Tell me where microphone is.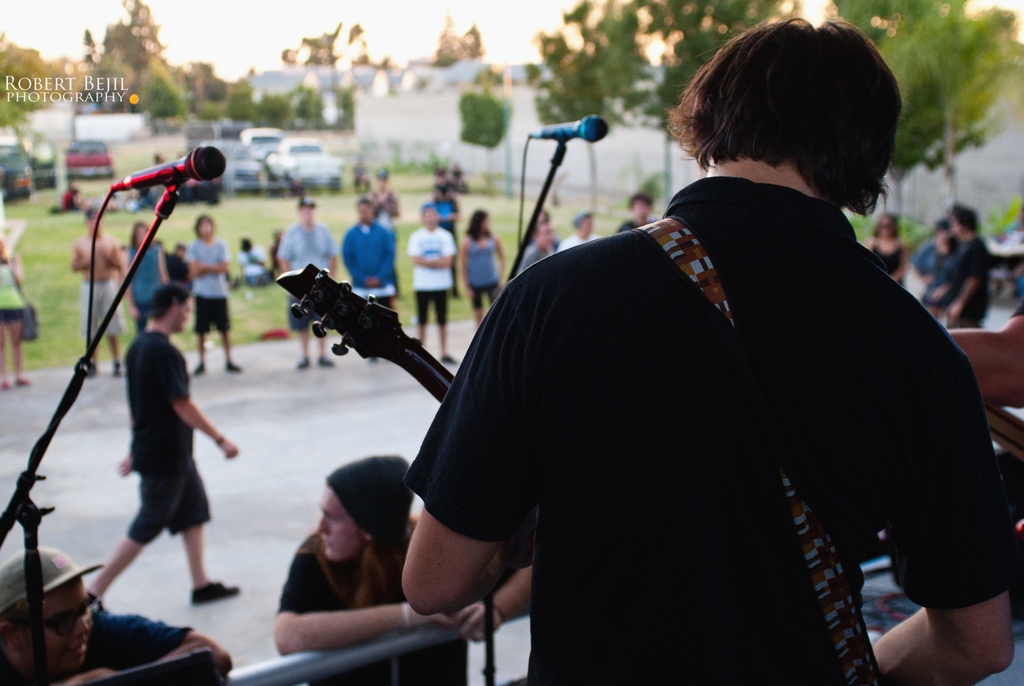
microphone is at select_region(530, 111, 612, 147).
